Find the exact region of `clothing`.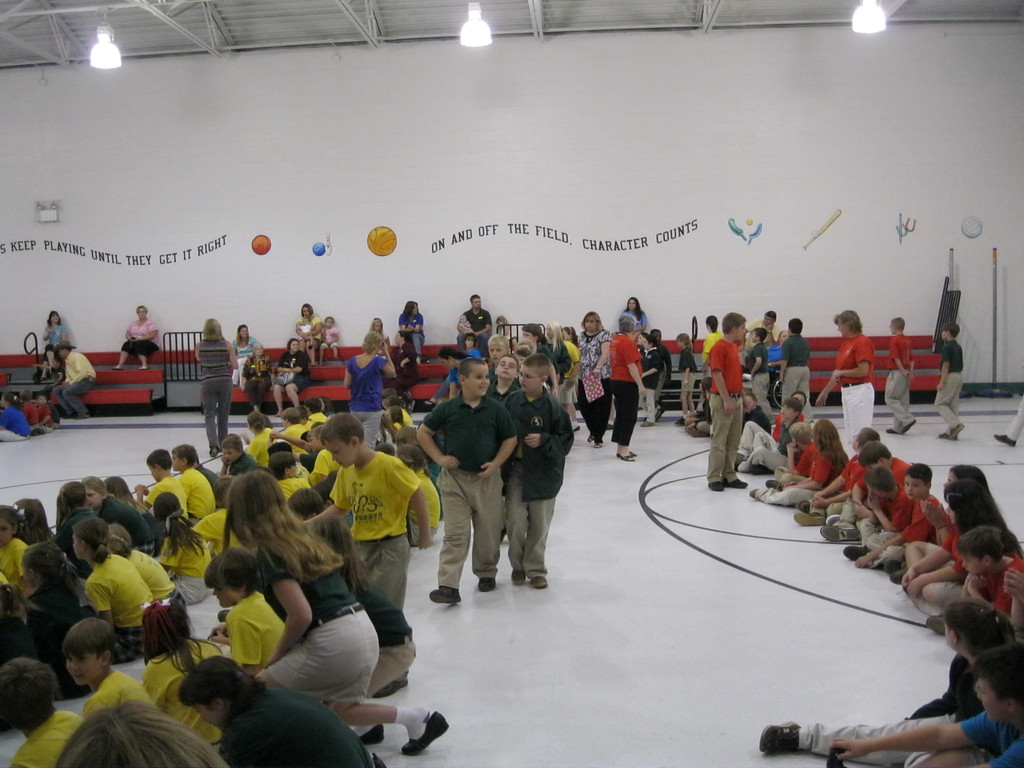
Exact region: bbox(536, 340, 559, 399).
